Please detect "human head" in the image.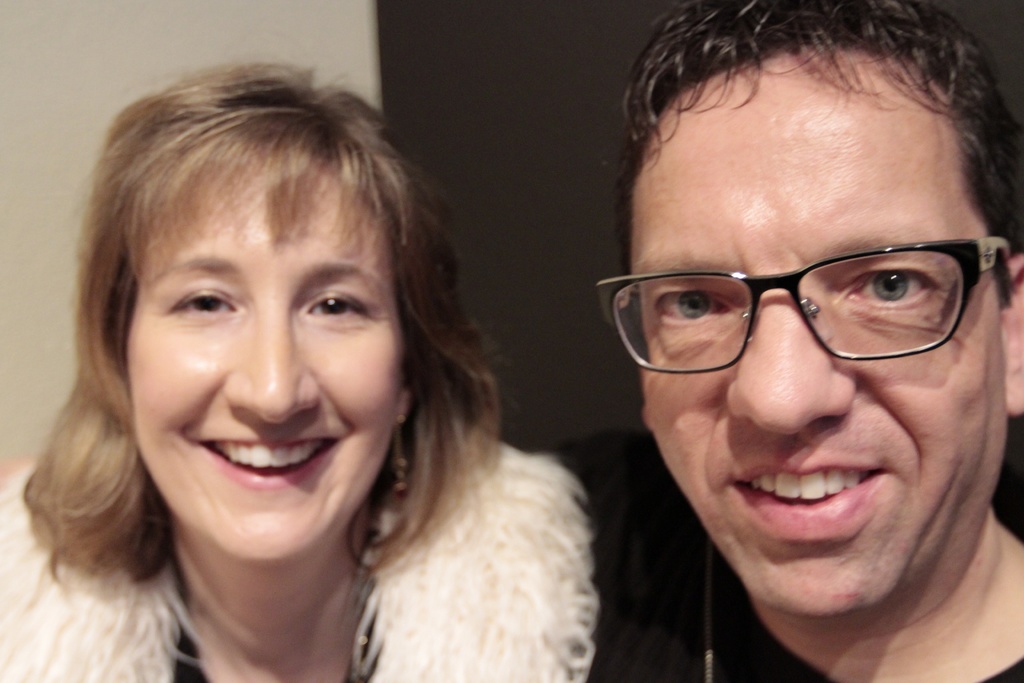
[left=592, top=40, right=1017, bottom=602].
